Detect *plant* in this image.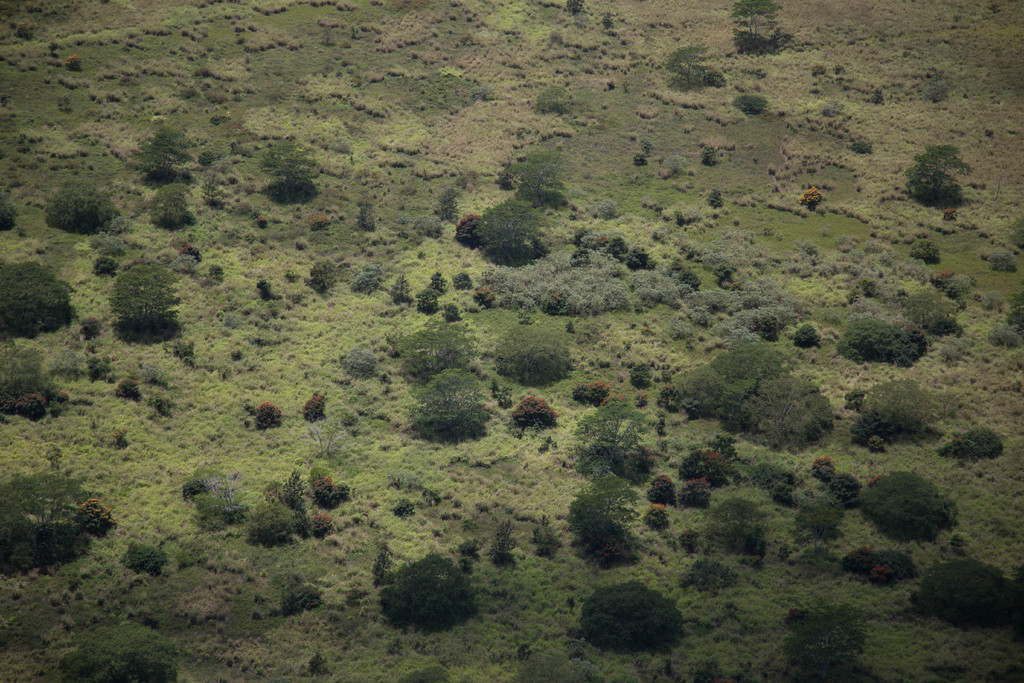
Detection: l=534, t=78, r=569, b=106.
